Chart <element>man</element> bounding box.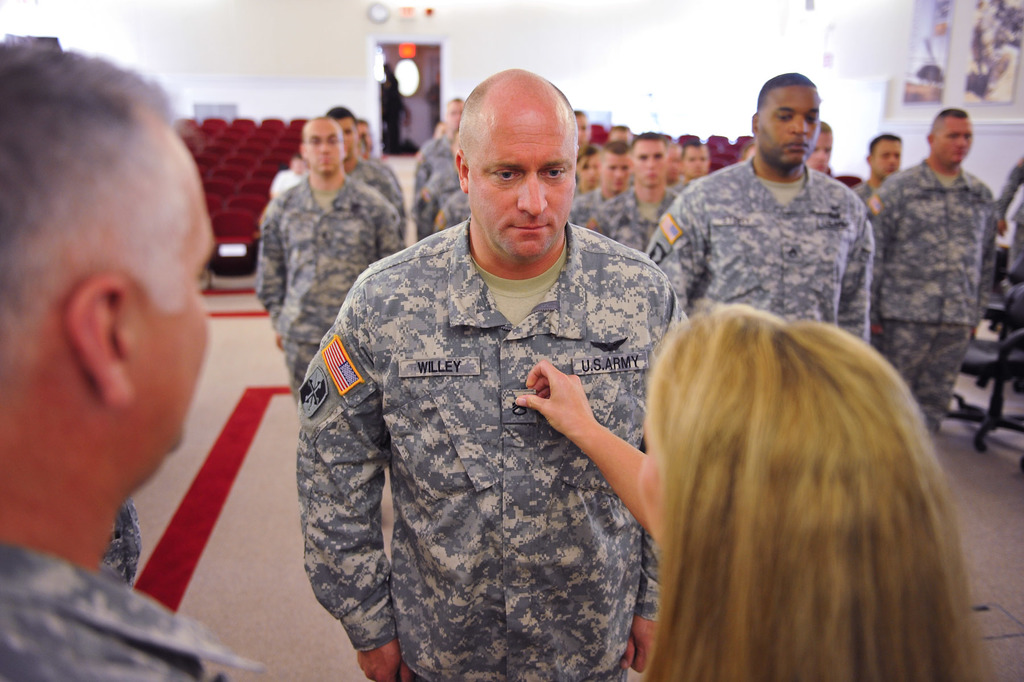
Charted: <box>814,106,840,177</box>.
